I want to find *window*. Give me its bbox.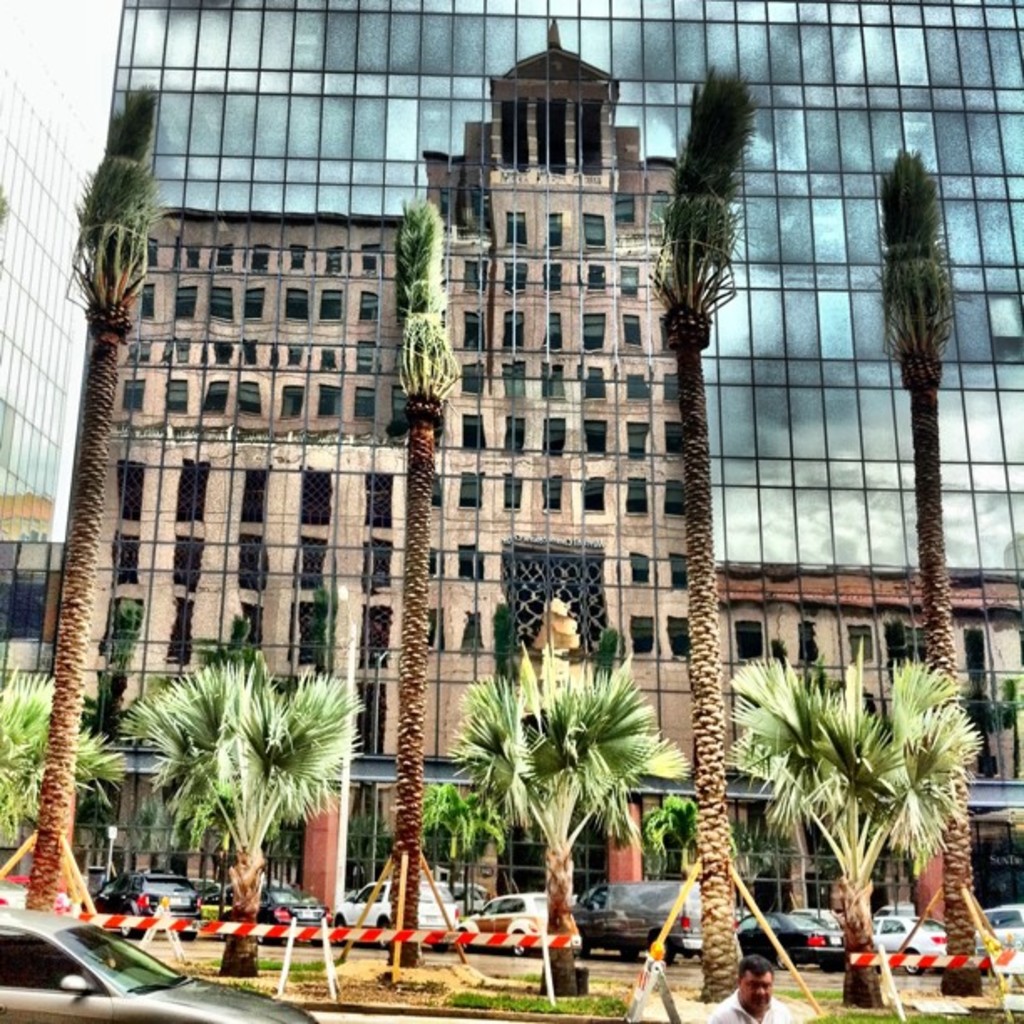
rect(509, 211, 529, 246).
